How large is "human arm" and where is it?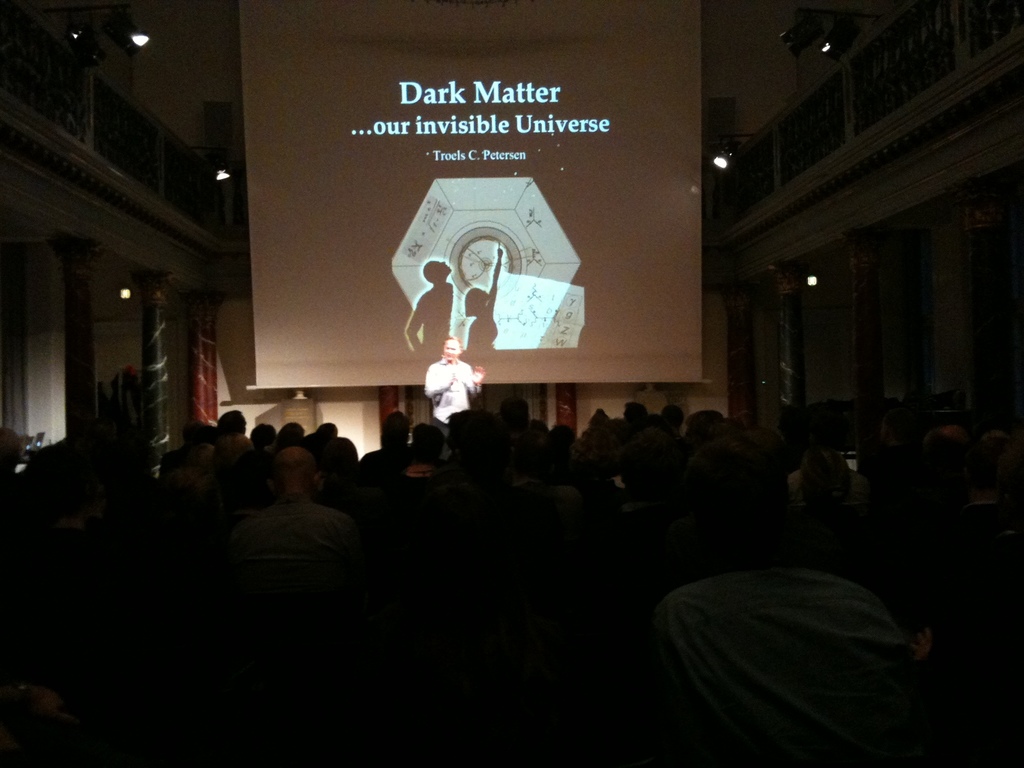
Bounding box: region(486, 239, 503, 305).
